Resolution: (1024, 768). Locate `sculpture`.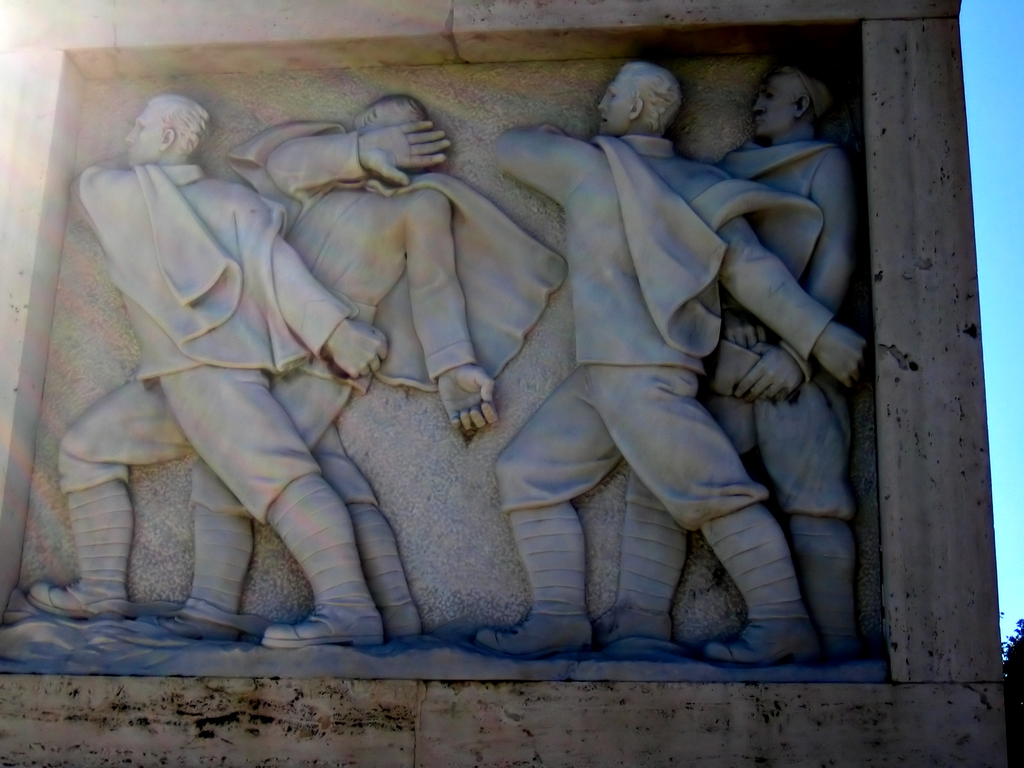
{"left": 481, "top": 58, "right": 872, "bottom": 669}.
